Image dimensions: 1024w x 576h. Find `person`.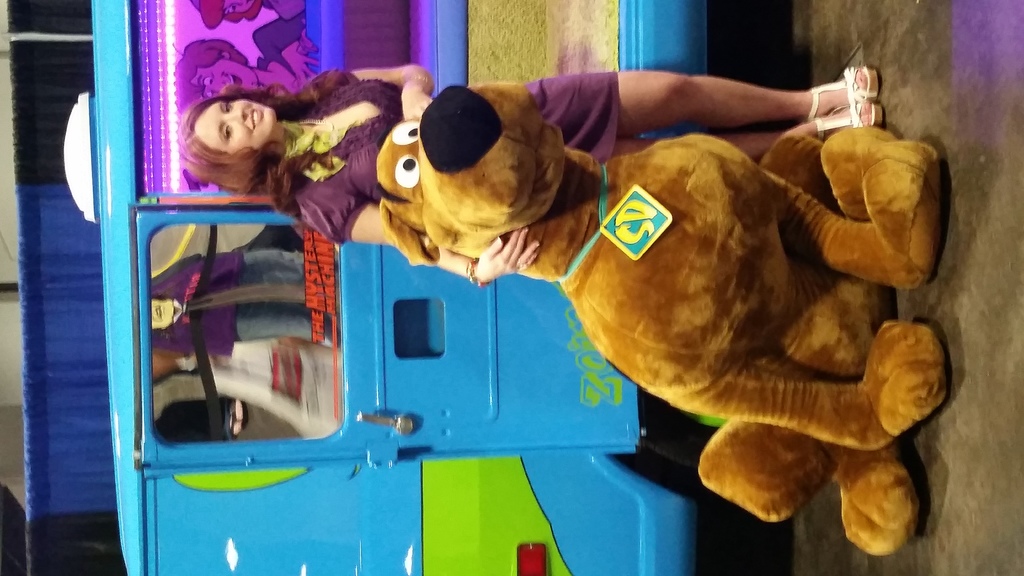
<box>178,8,305,102</box>.
